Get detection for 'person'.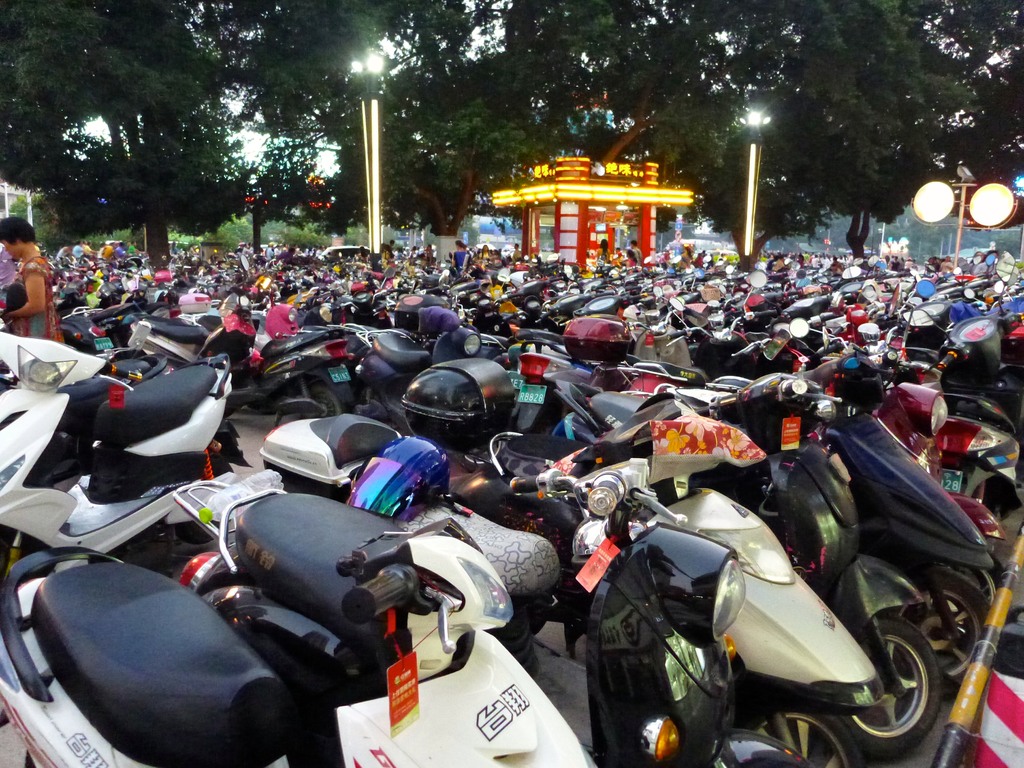
Detection: <region>481, 247, 493, 262</region>.
